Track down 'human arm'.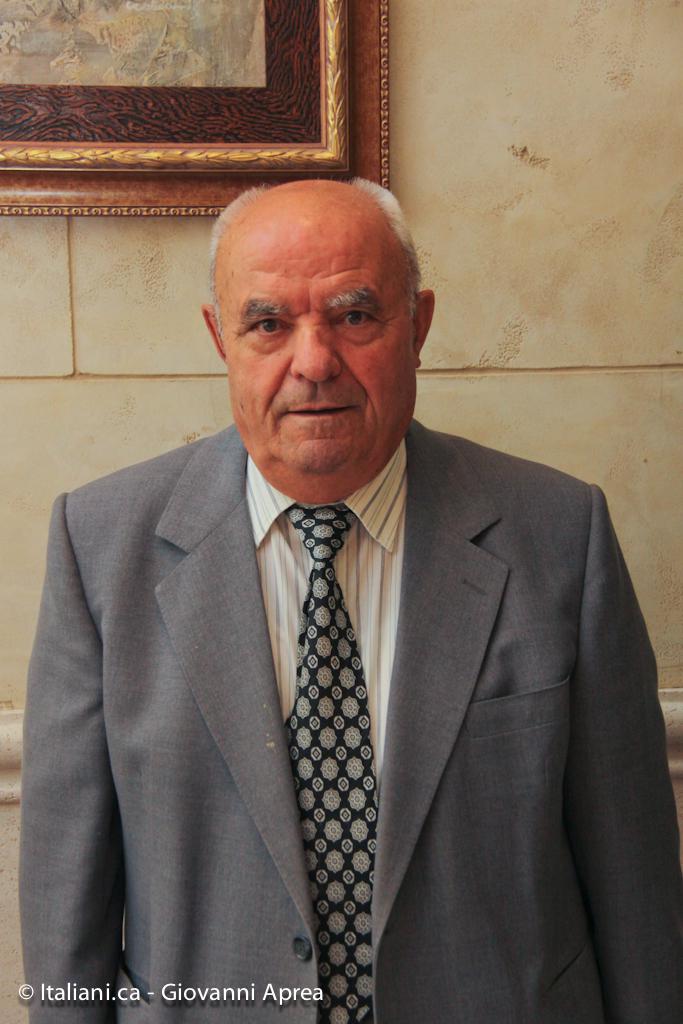
Tracked to bbox=(564, 497, 679, 1023).
